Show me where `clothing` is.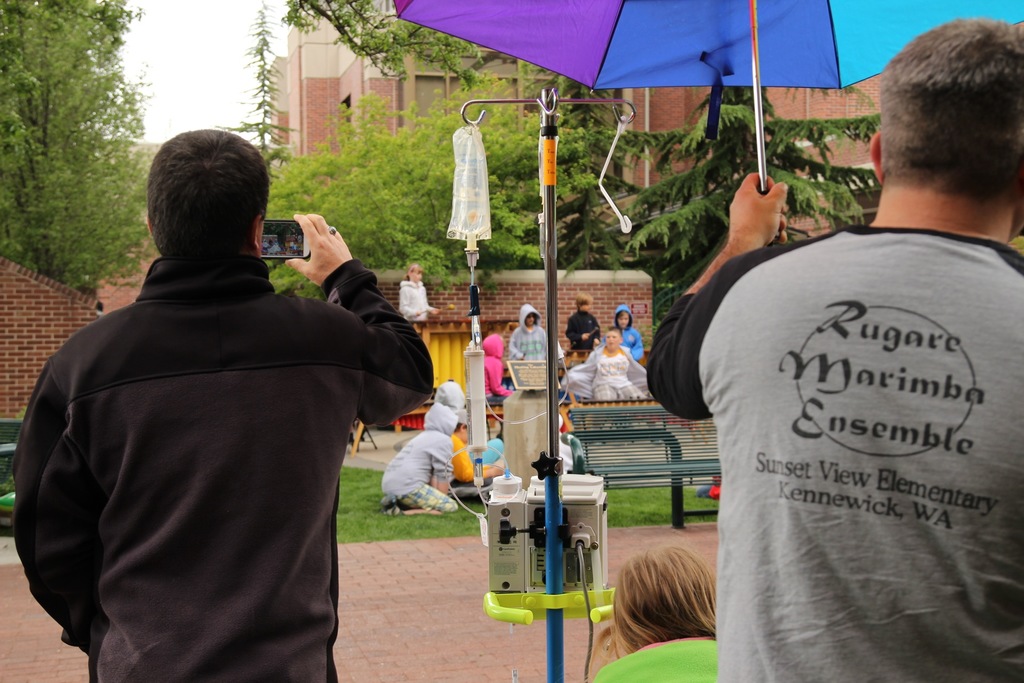
`clothing` is at locate(13, 259, 434, 682).
